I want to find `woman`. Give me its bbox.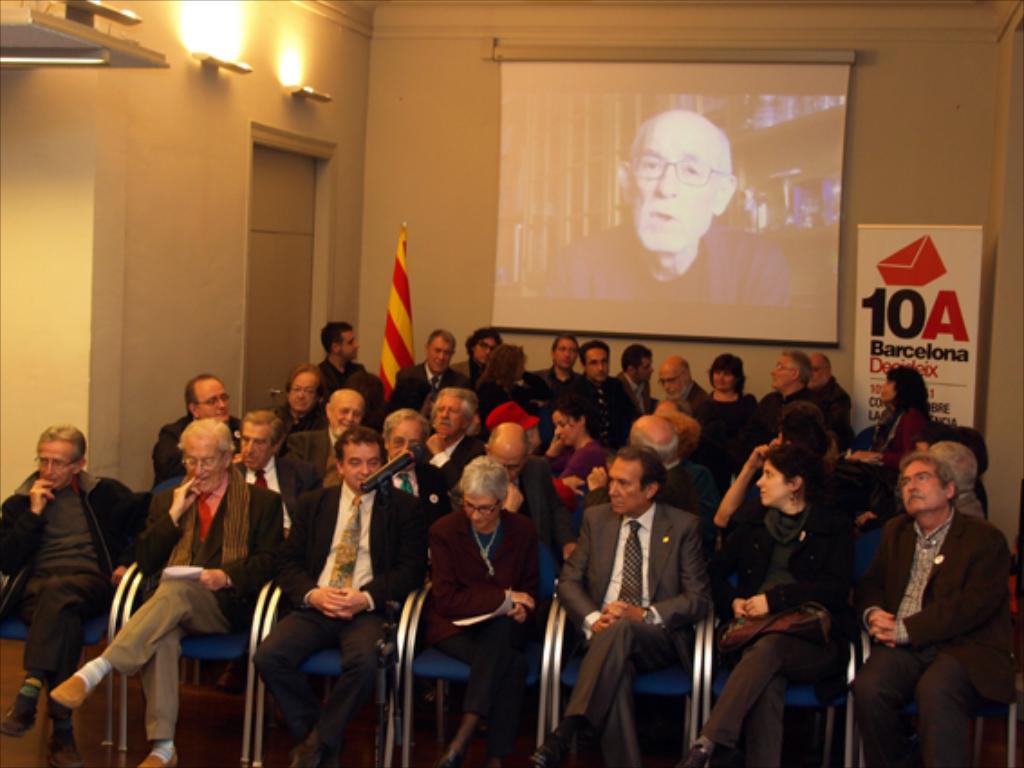
432,455,544,766.
